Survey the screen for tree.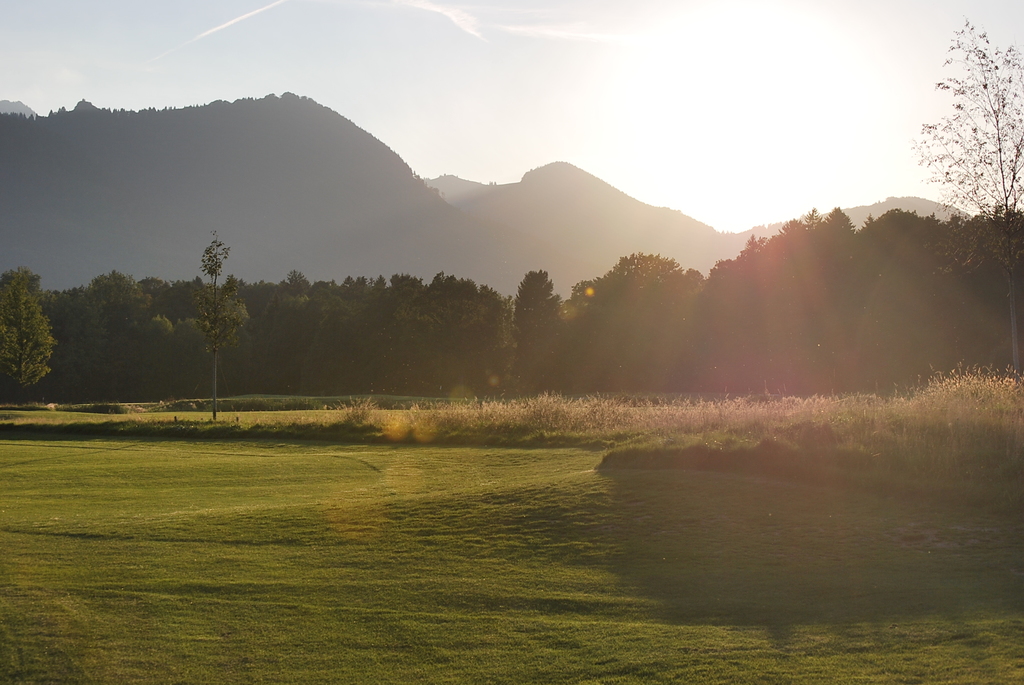
Survey found: bbox(56, 261, 194, 405).
